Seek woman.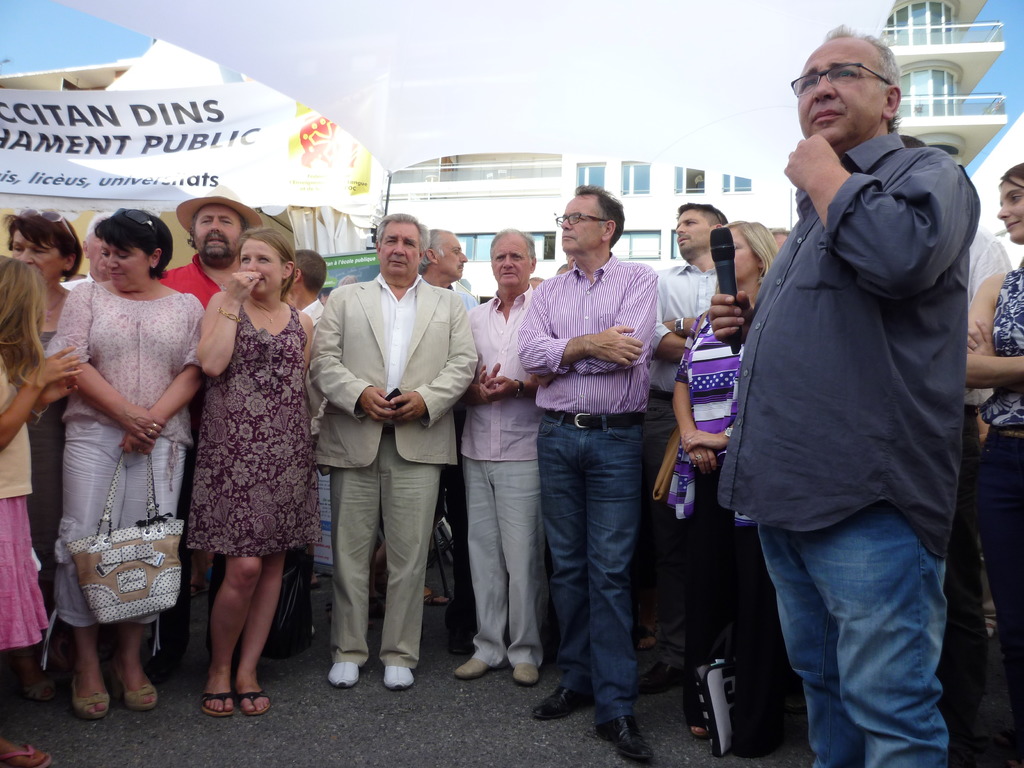
rect(668, 214, 772, 753).
